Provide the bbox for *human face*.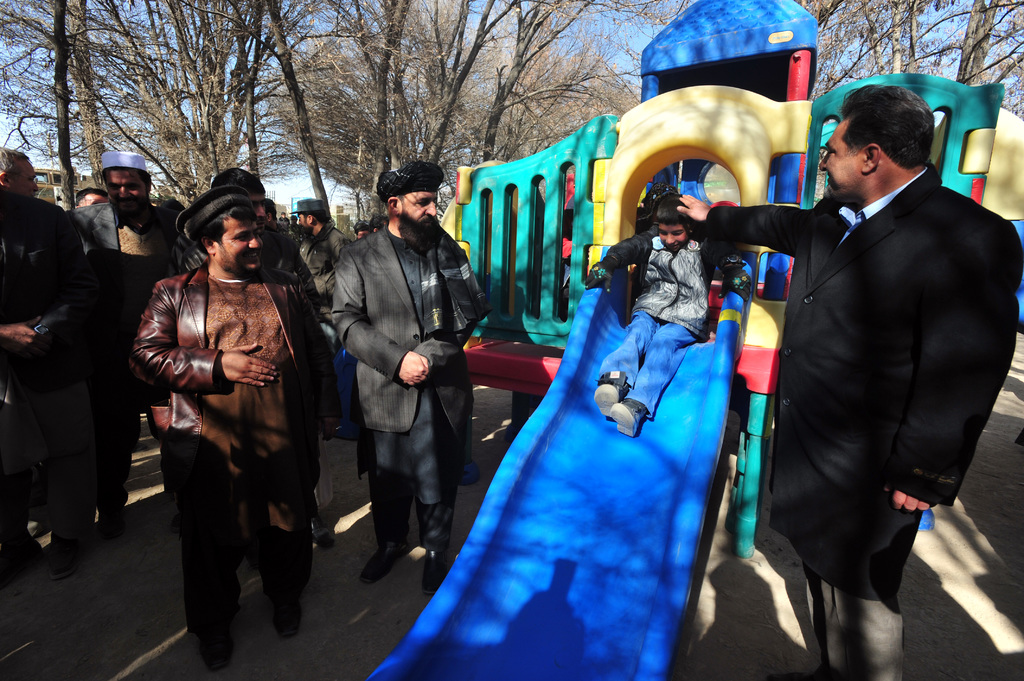
Rect(257, 206, 271, 221).
